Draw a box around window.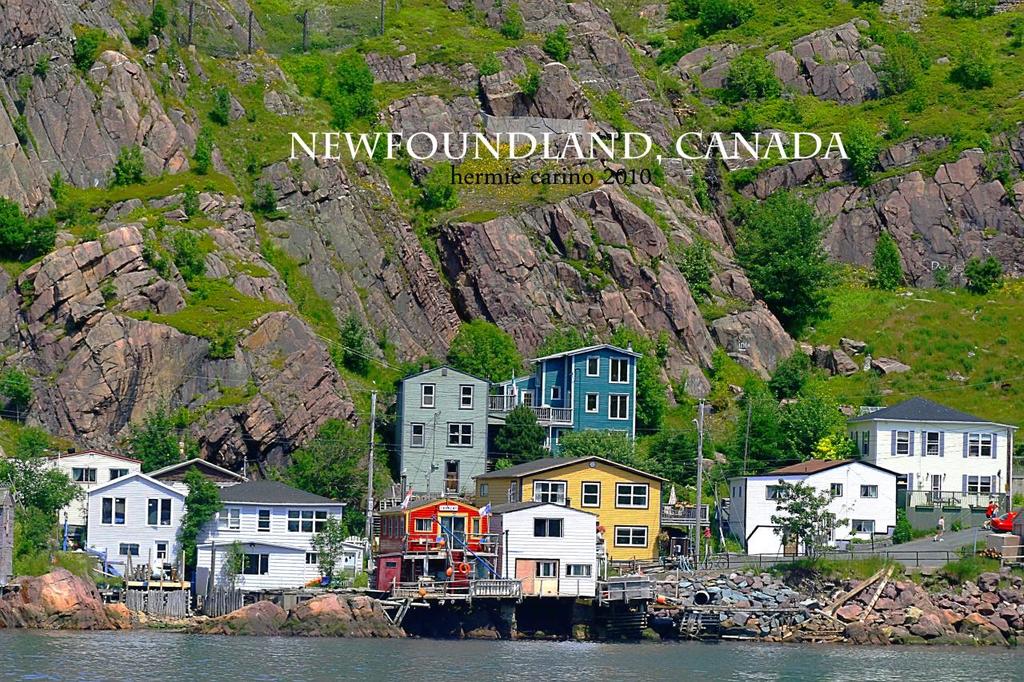
535 480 567 508.
